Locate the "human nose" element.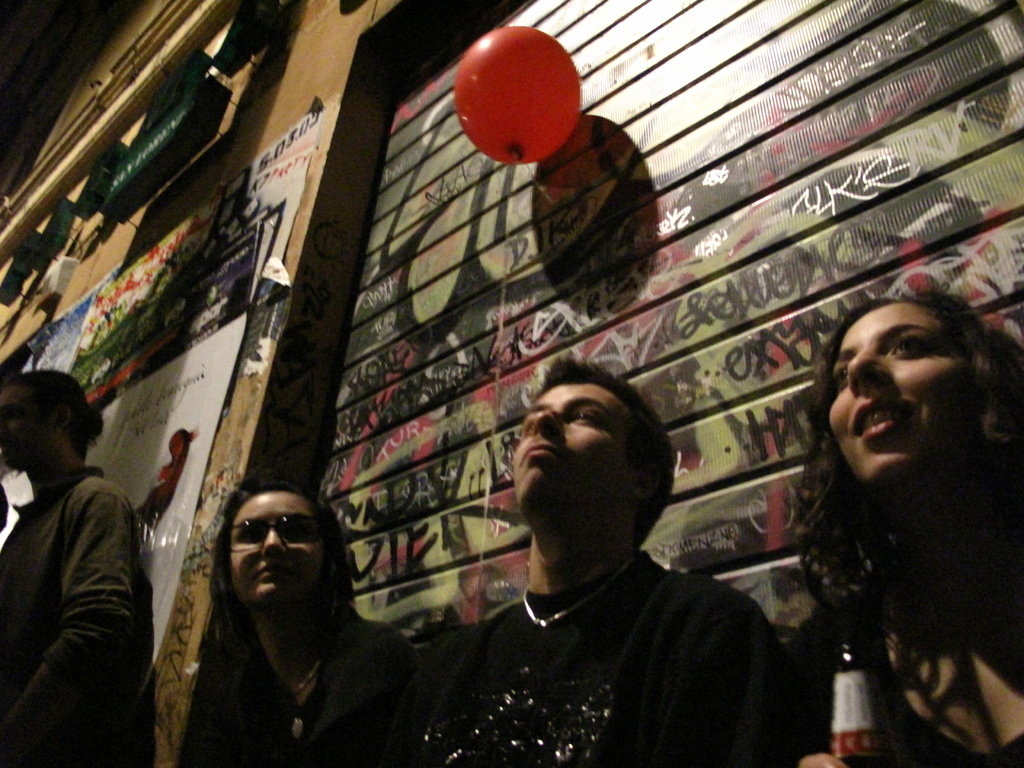
Element bbox: (x1=847, y1=348, x2=897, y2=393).
